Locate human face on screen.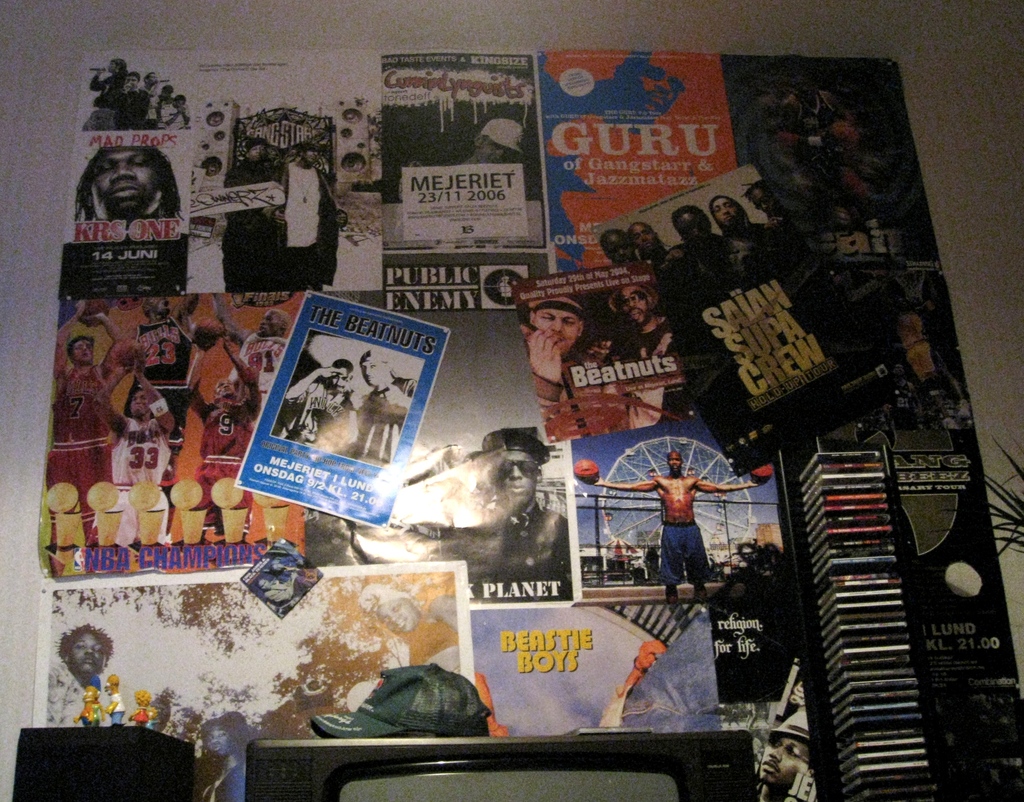
On screen at <box>219,379,236,401</box>.
